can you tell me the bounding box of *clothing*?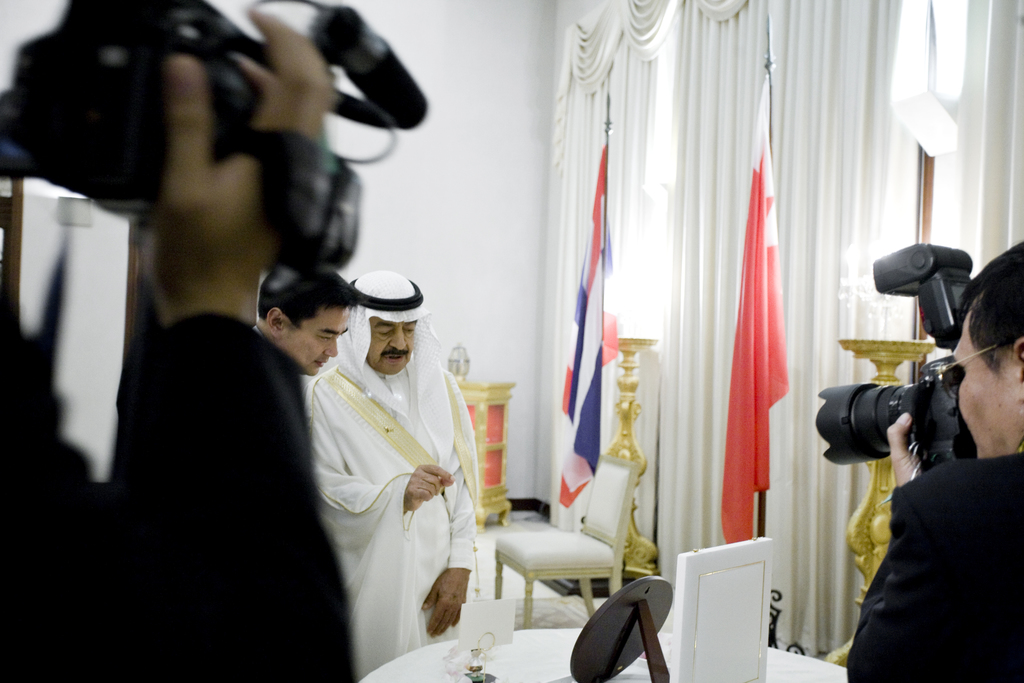
1,297,360,682.
